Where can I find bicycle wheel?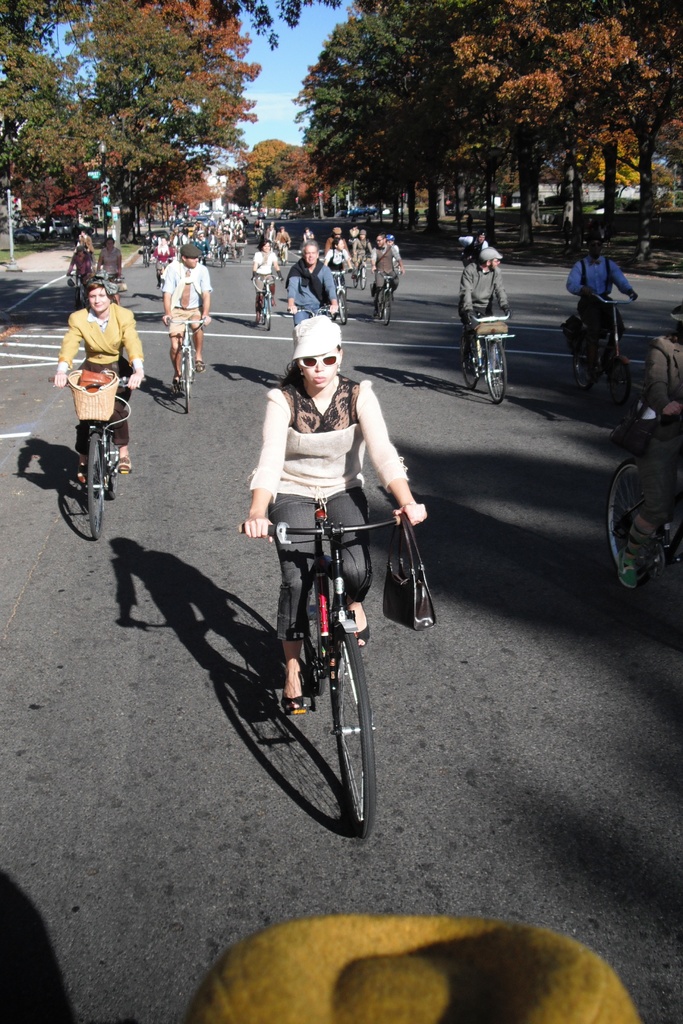
You can find it at <region>328, 632, 379, 841</region>.
